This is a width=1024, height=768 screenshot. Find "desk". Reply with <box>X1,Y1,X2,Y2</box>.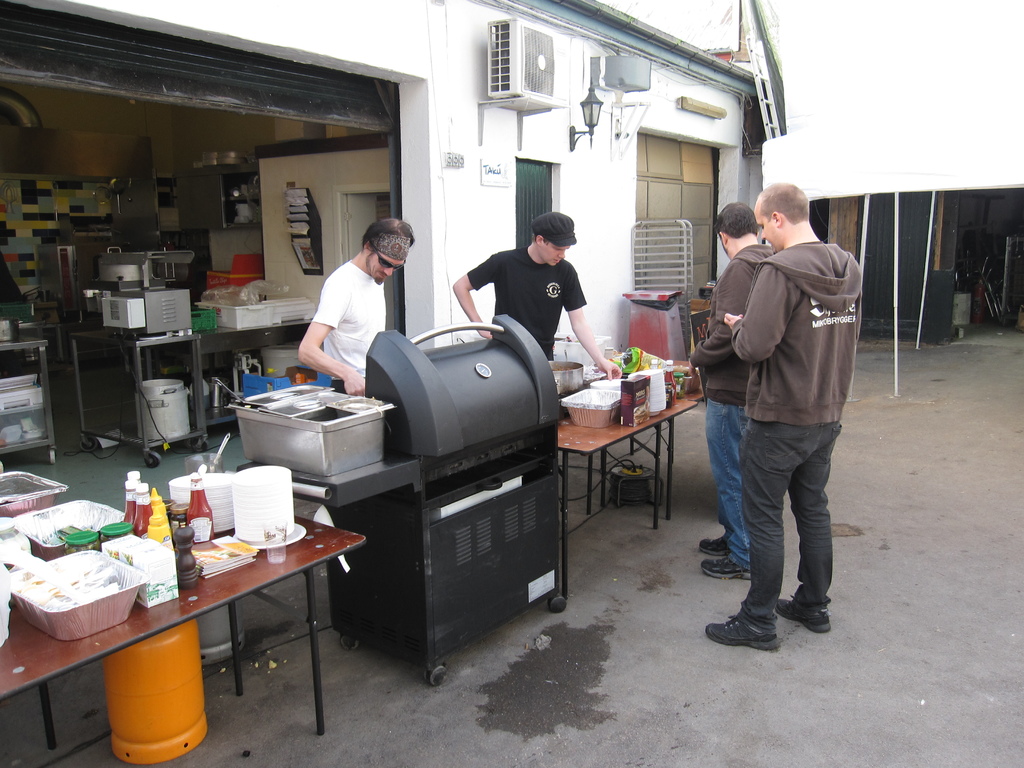
<box>543,348,708,547</box>.
